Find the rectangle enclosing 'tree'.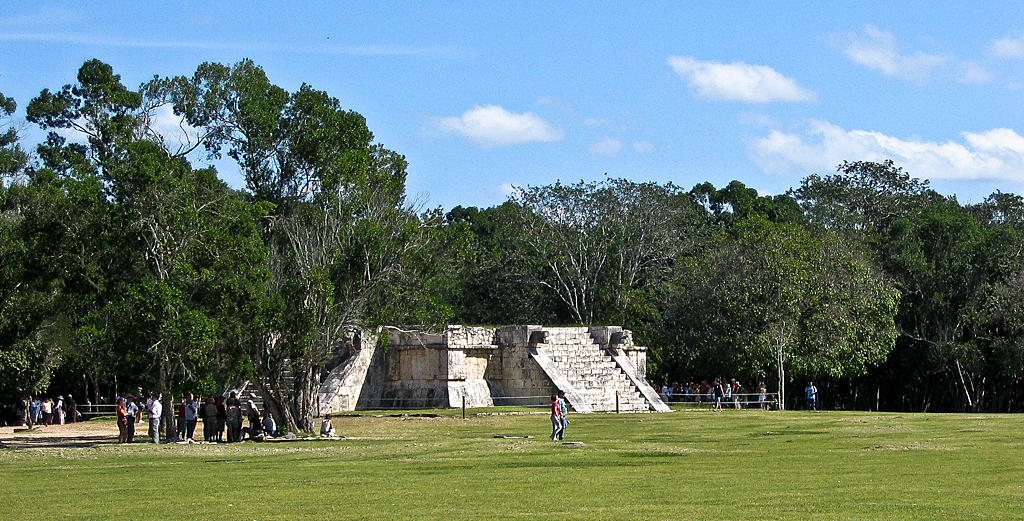
locate(97, 60, 409, 431).
